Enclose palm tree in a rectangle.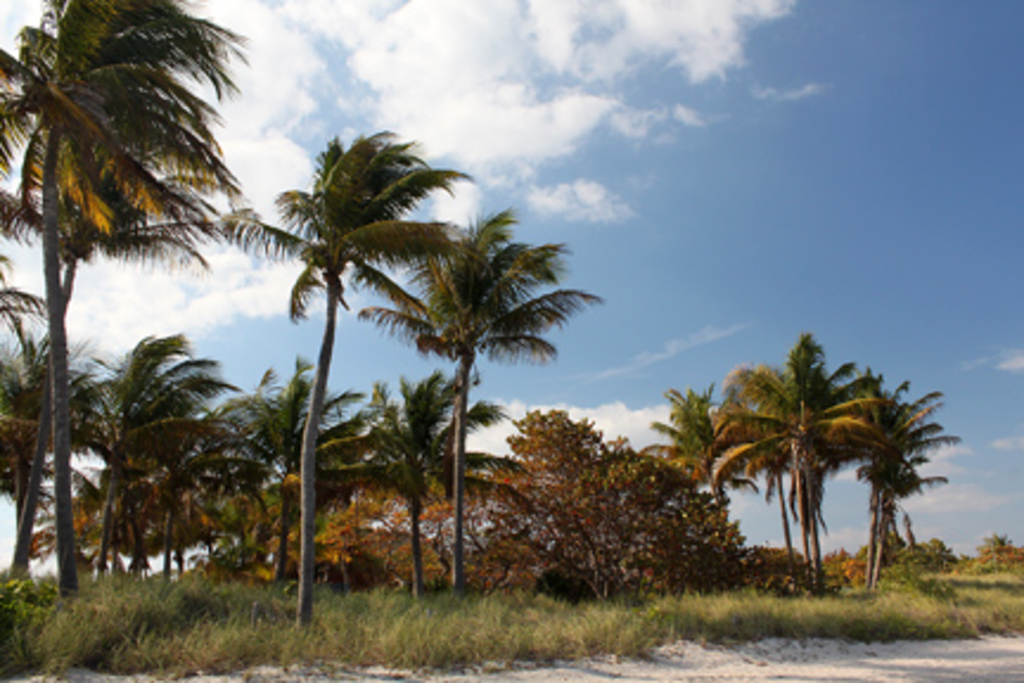
[left=659, top=387, right=747, bottom=560].
